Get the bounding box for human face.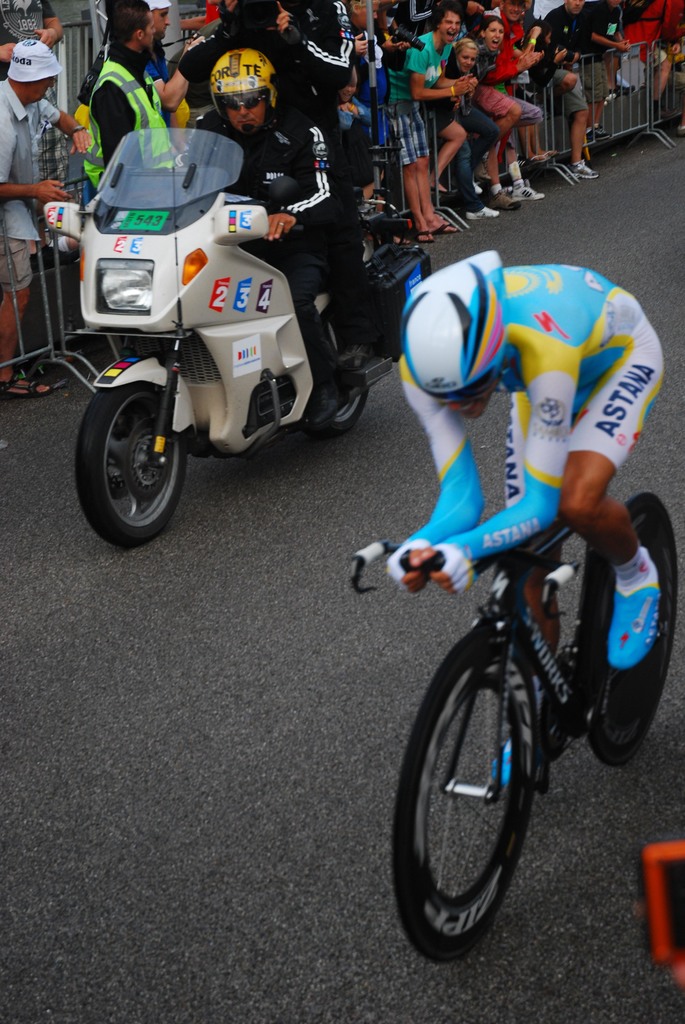
box=[151, 3, 171, 38].
